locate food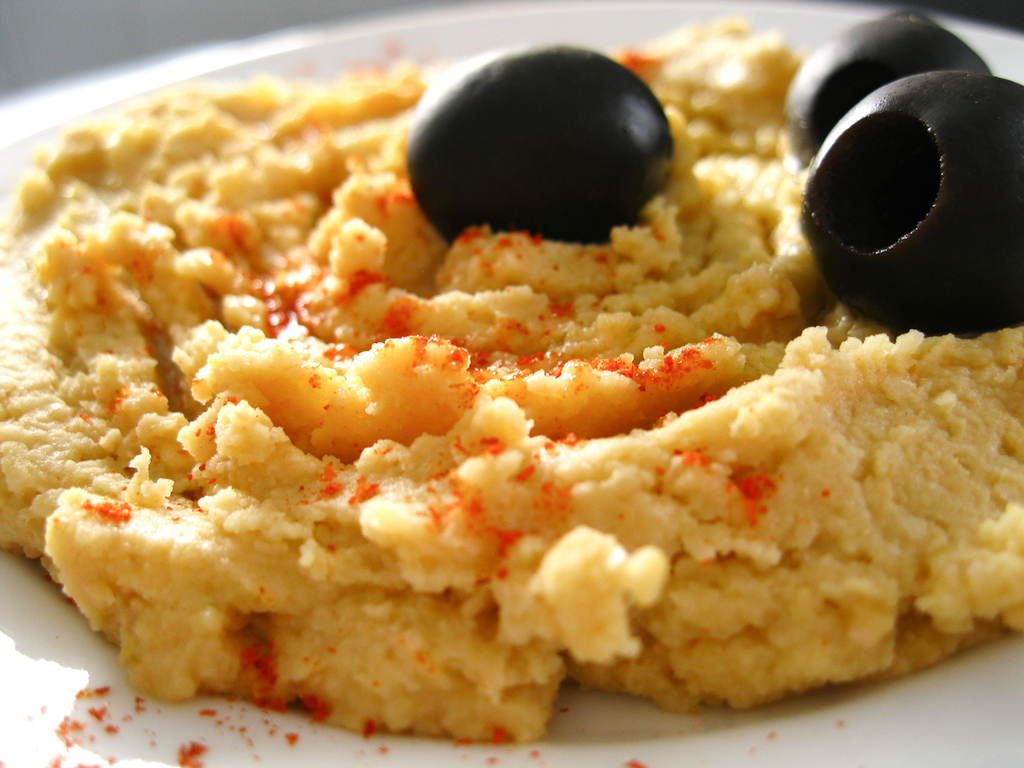
bbox=[25, 7, 985, 714]
